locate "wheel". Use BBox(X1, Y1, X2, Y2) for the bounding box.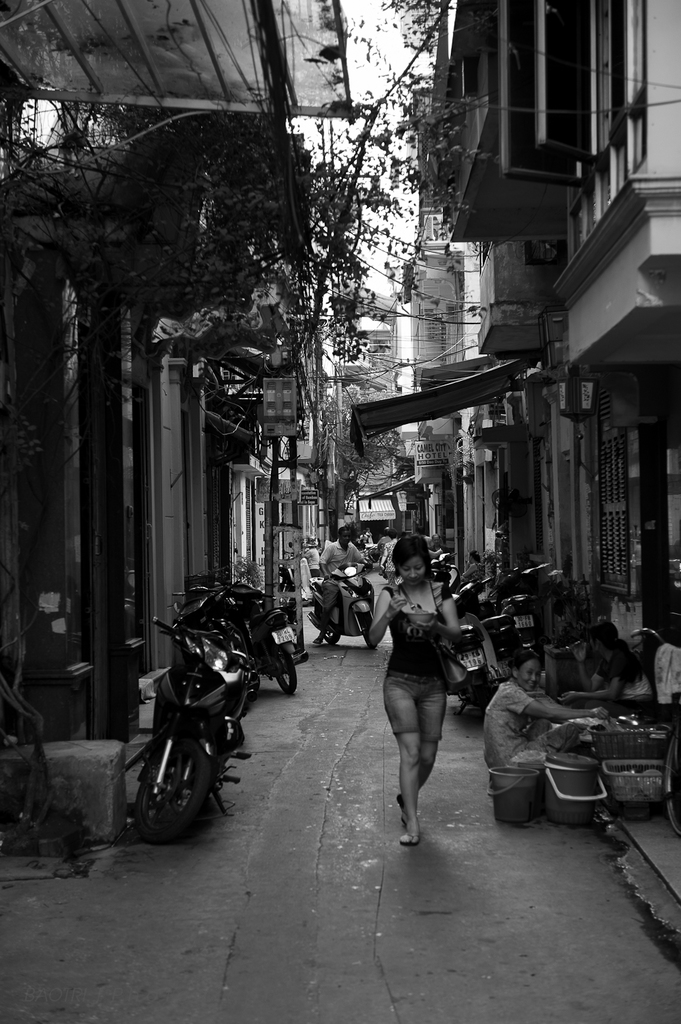
BBox(356, 614, 377, 651).
